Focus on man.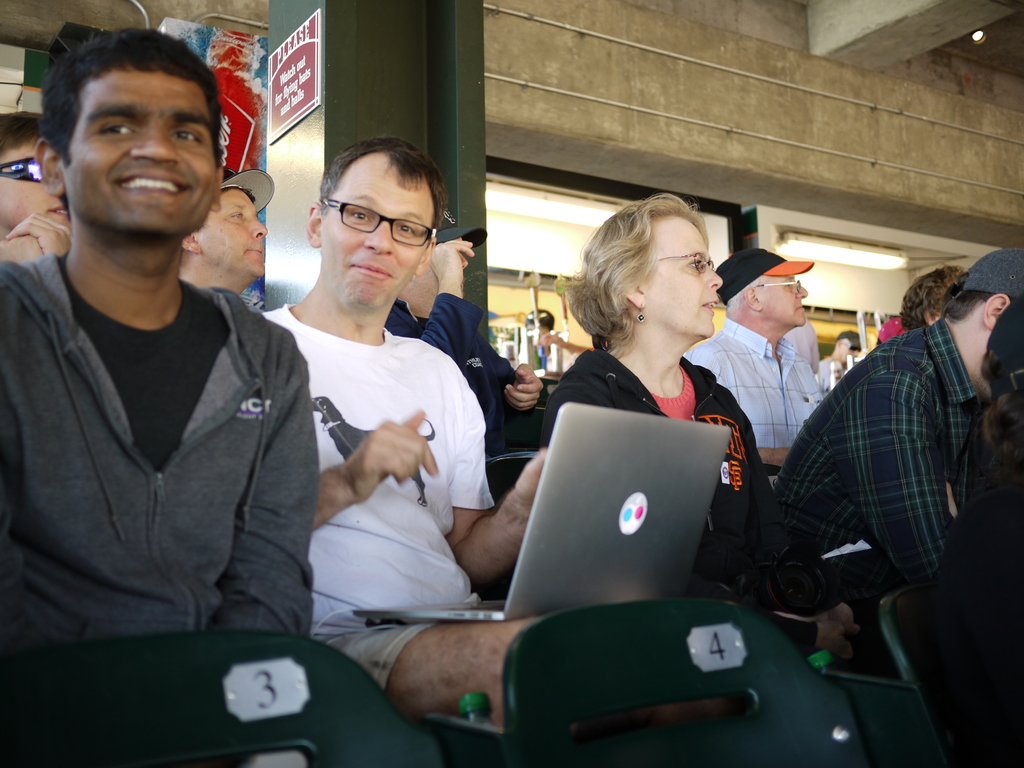
Focused at bbox=(0, 11, 459, 767).
